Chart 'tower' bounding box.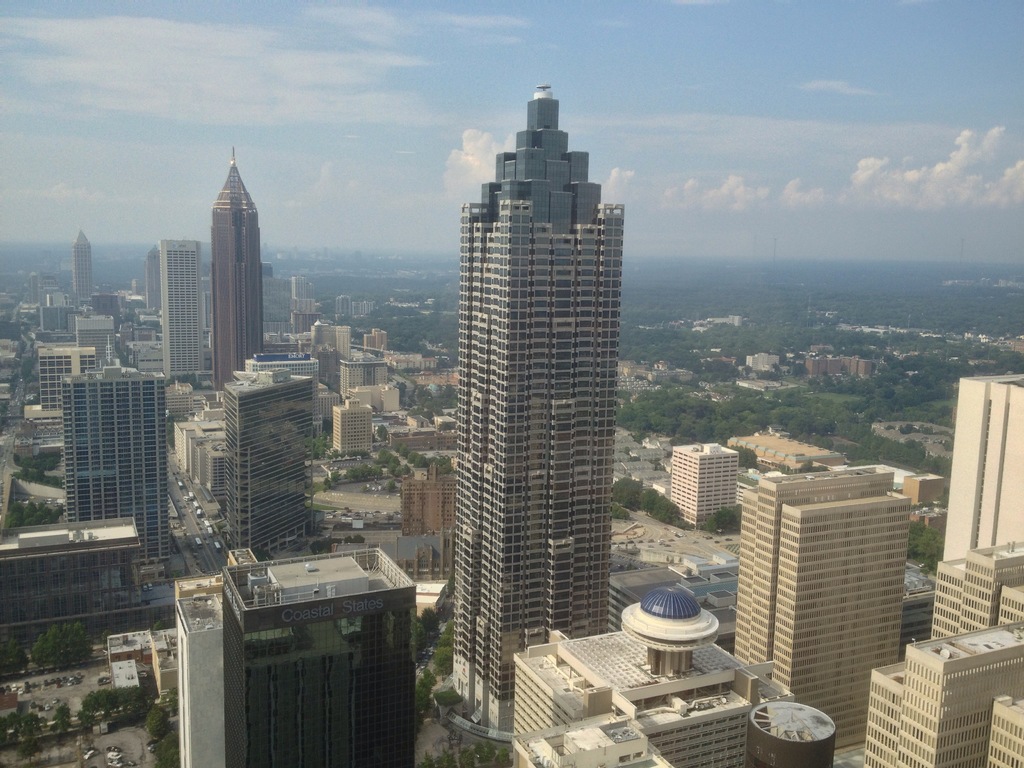
Charted: select_region(223, 363, 312, 564).
